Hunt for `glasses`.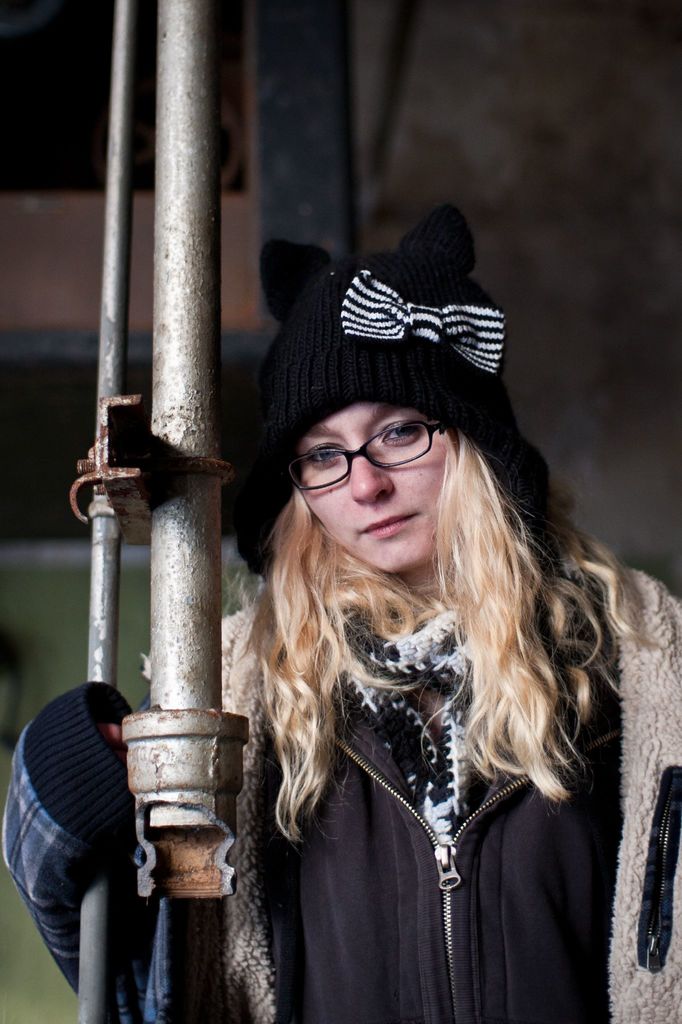
Hunted down at x1=288 y1=415 x2=451 y2=503.
